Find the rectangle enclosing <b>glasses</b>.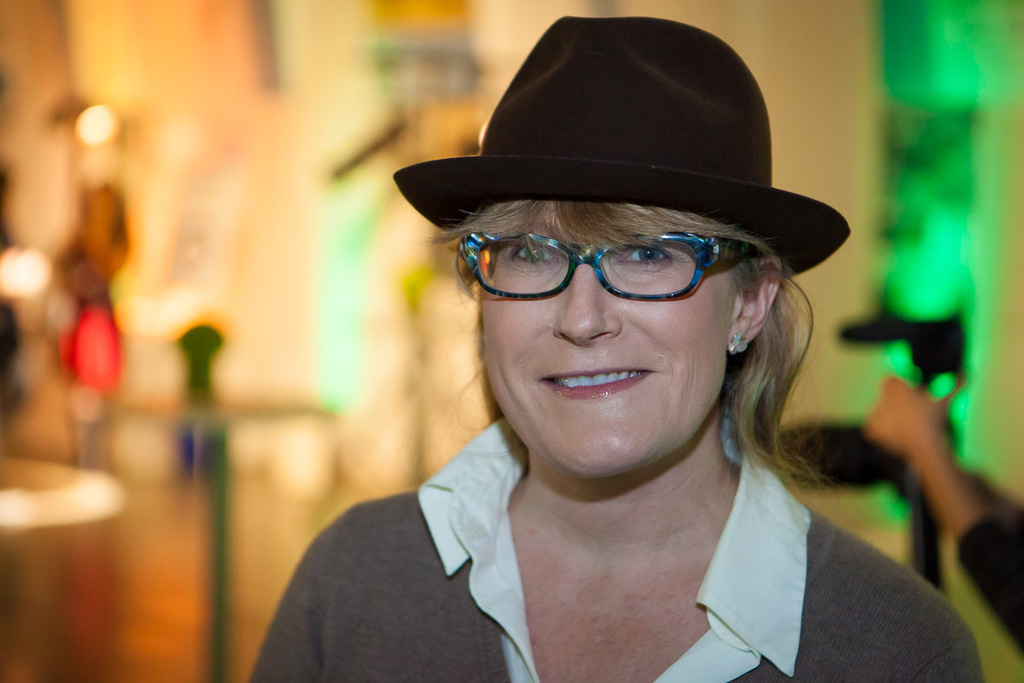
select_region(456, 231, 763, 301).
